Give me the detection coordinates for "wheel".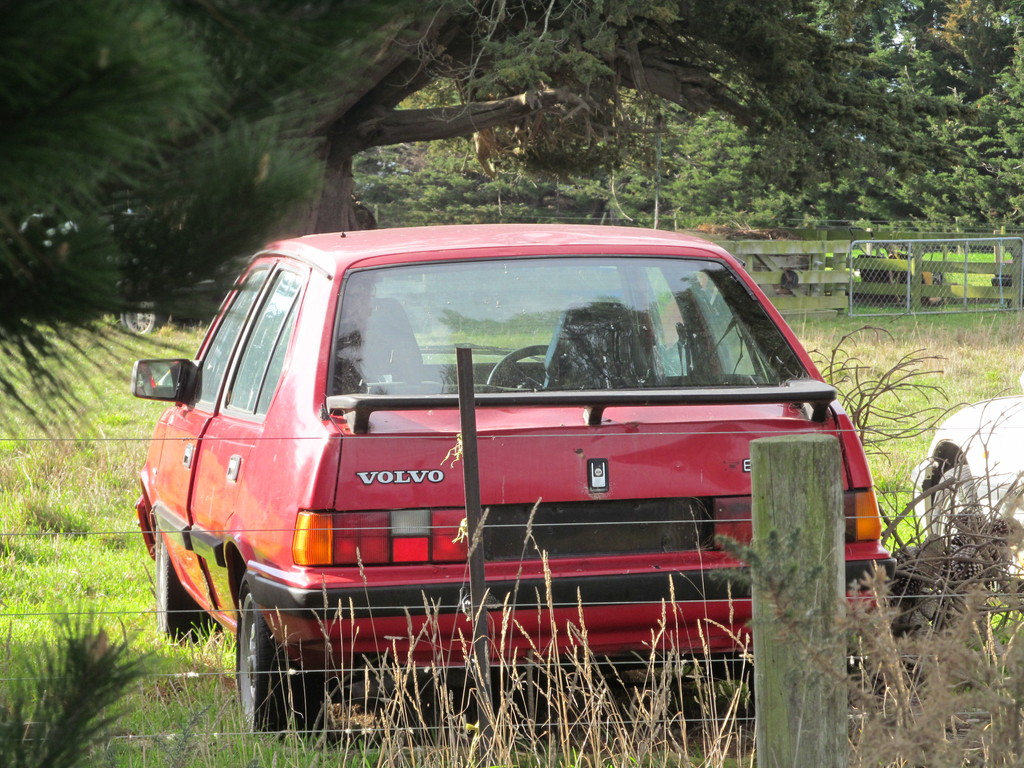
(x1=488, y1=345, x2=547, y2=383).
